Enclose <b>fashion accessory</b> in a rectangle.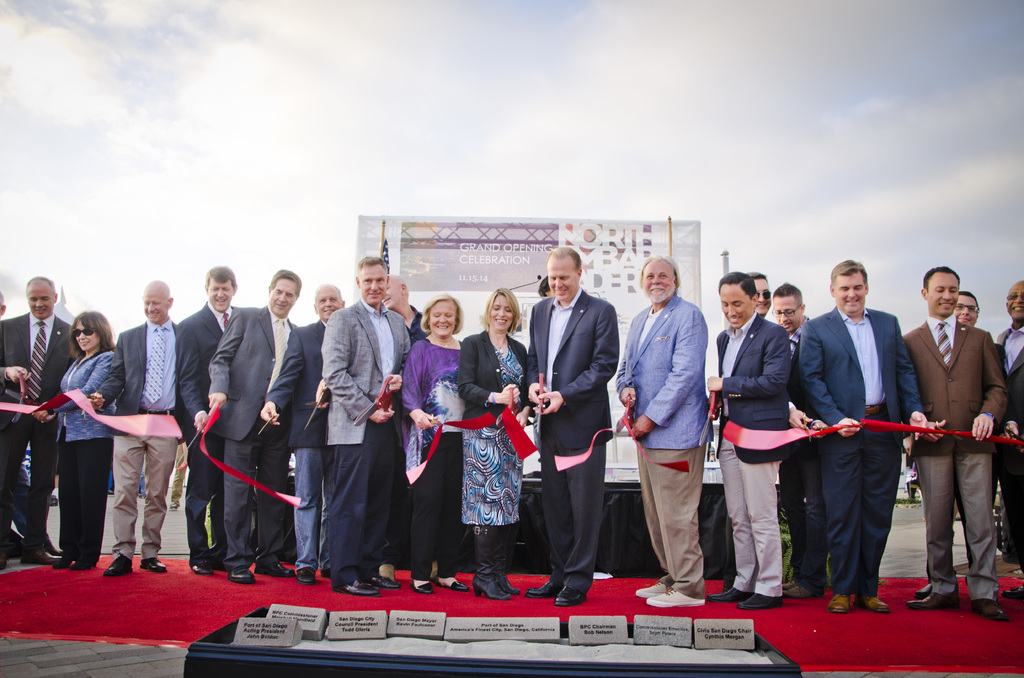
select_region(493, 526, 522, 597).
